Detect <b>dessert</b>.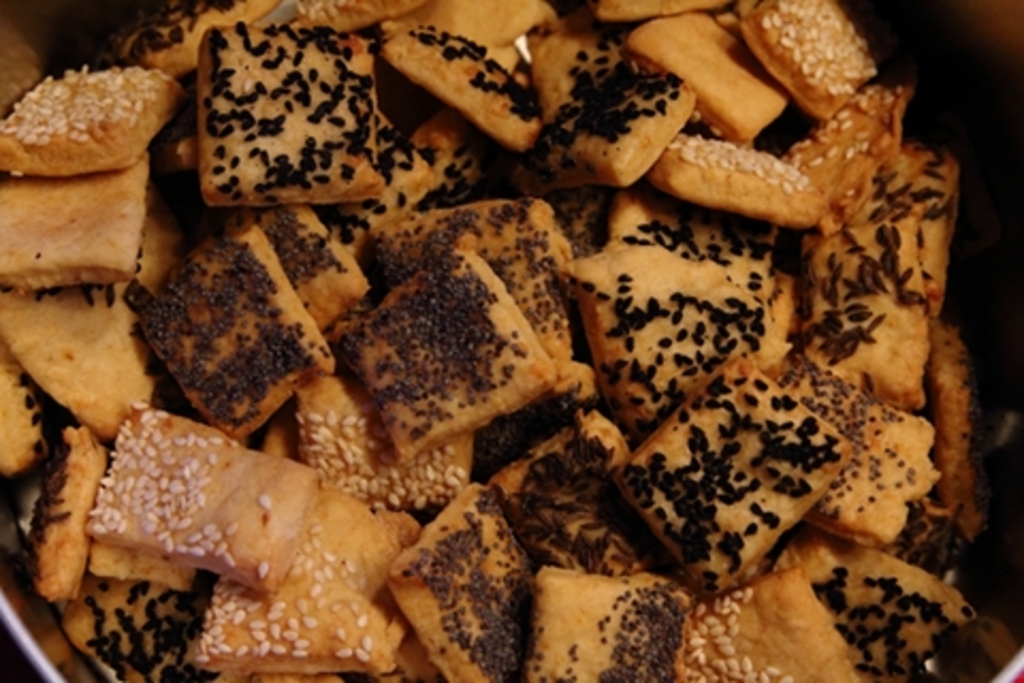
Detected at [left=139, top=209, right=190, bottom=288].
